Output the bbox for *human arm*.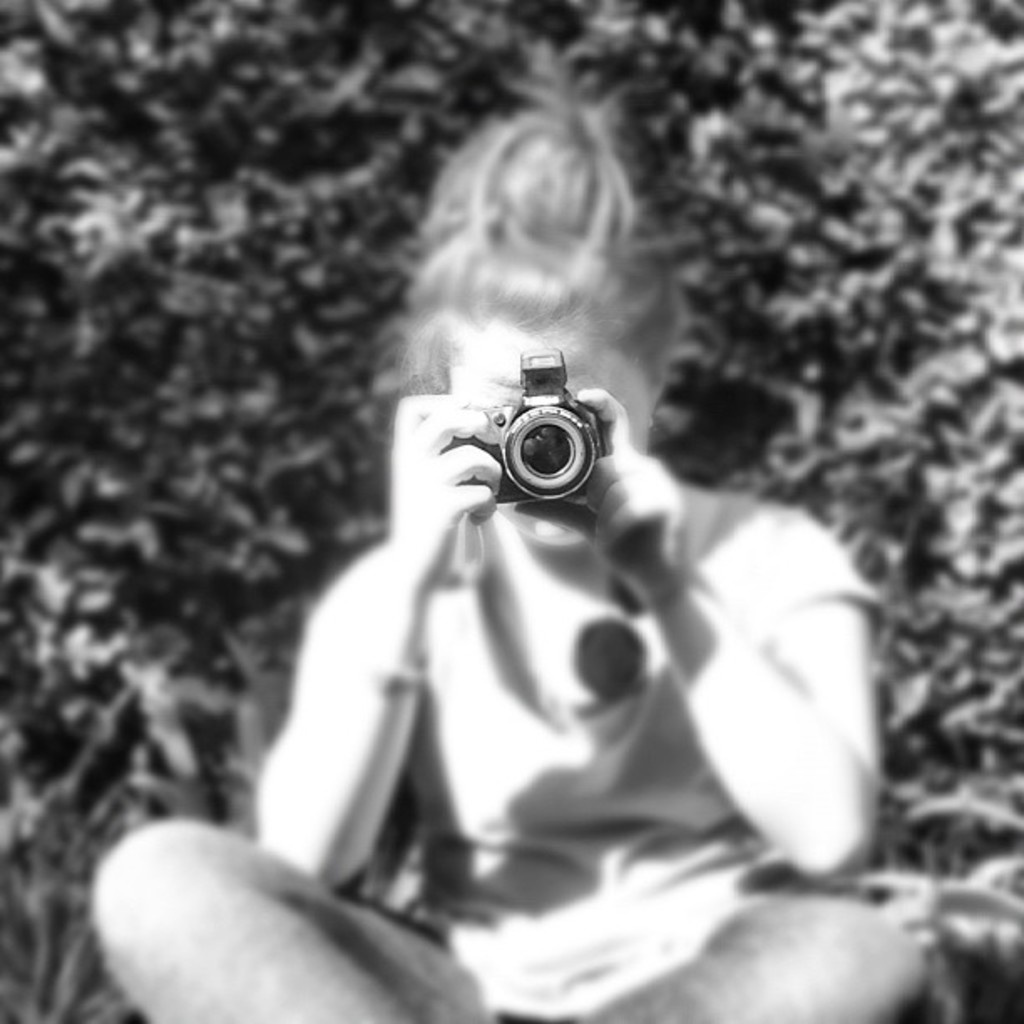
bbox=[259, 388, 502, 878].
